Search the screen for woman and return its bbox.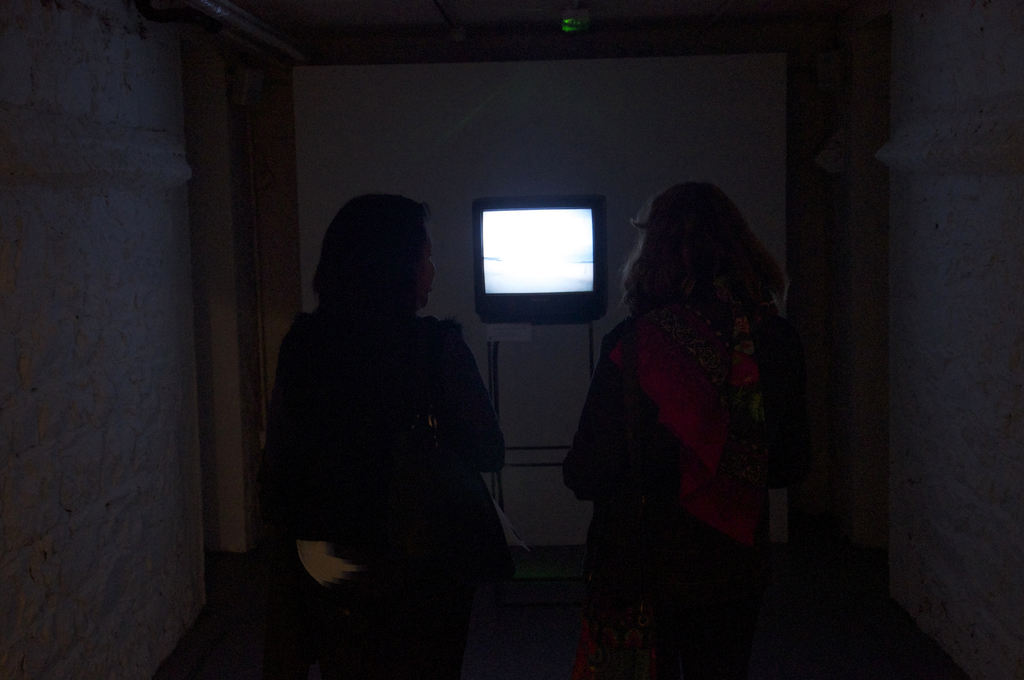
Found: crop(246, 174, 517, 637).
